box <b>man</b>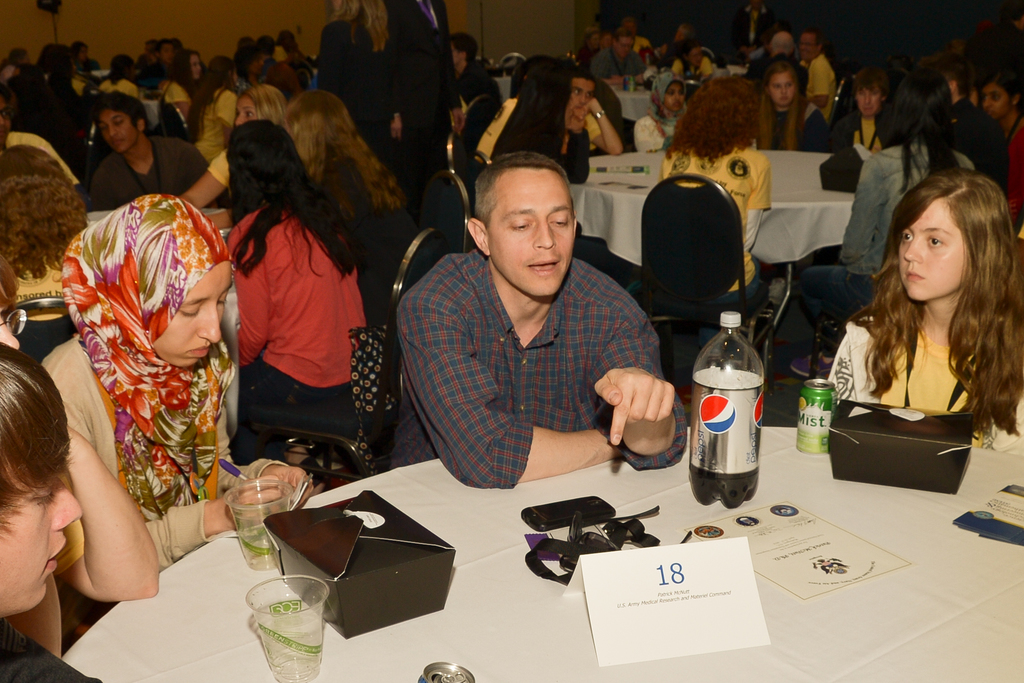
box=[921, 50, 1009, 200]
